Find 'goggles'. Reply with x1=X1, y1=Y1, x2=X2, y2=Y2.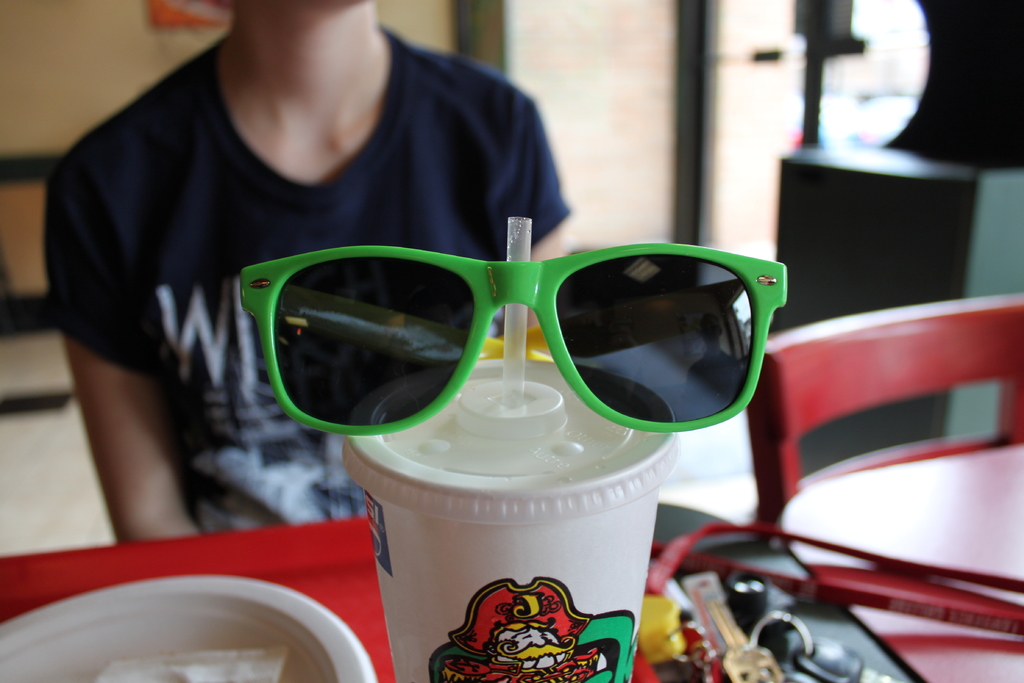
x1=267, y1=235, x2=783, y2=464.
